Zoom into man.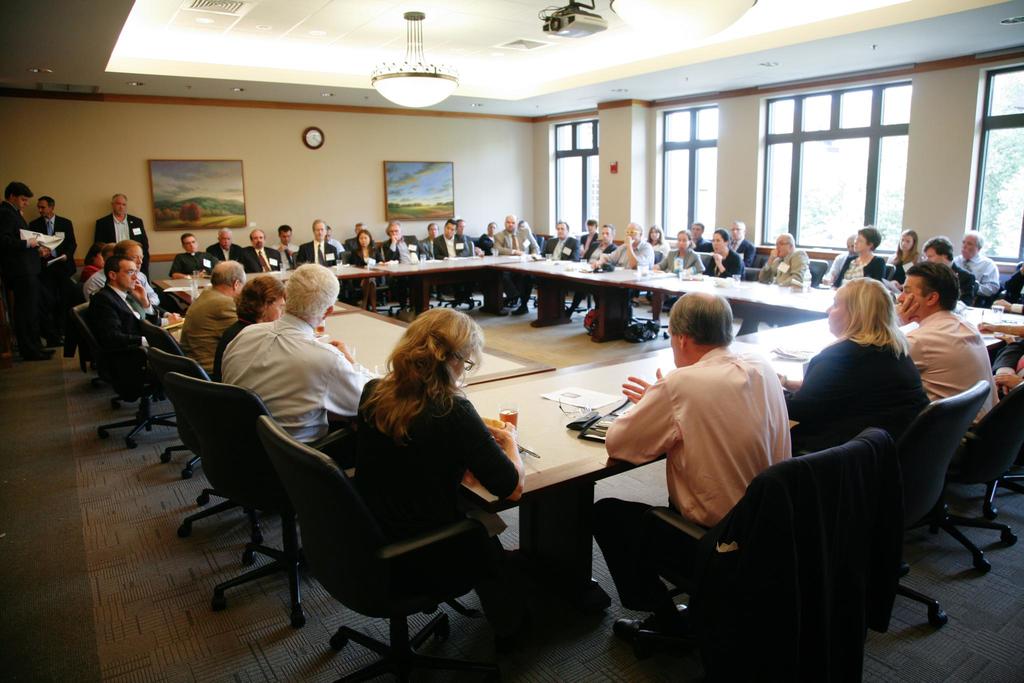
Zoom target: rect(276, 219, 299, 267).
